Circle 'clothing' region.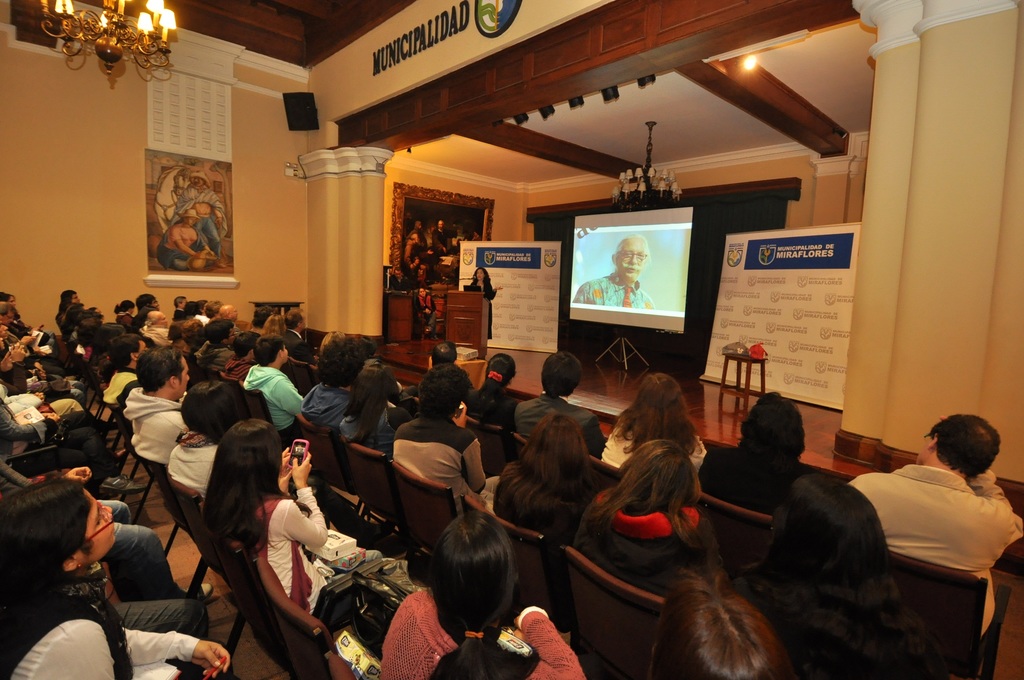
Region: bbox=[466, 381, 504, 437].
